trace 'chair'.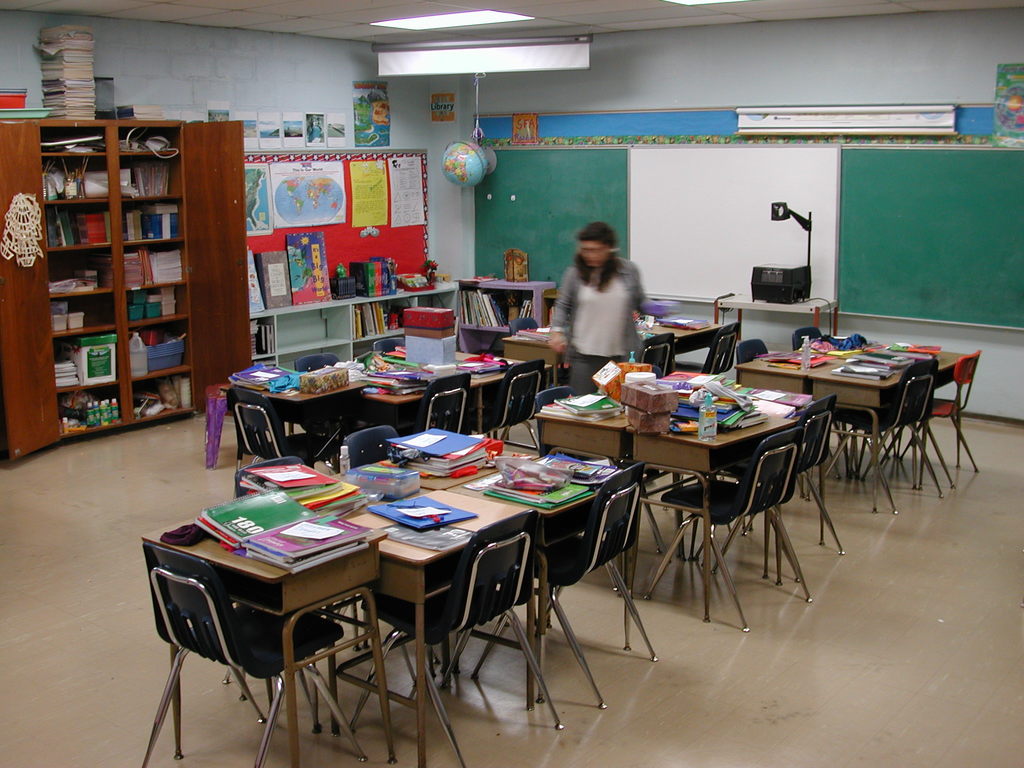
Traced to BBox(790, 325, 877, 461).
